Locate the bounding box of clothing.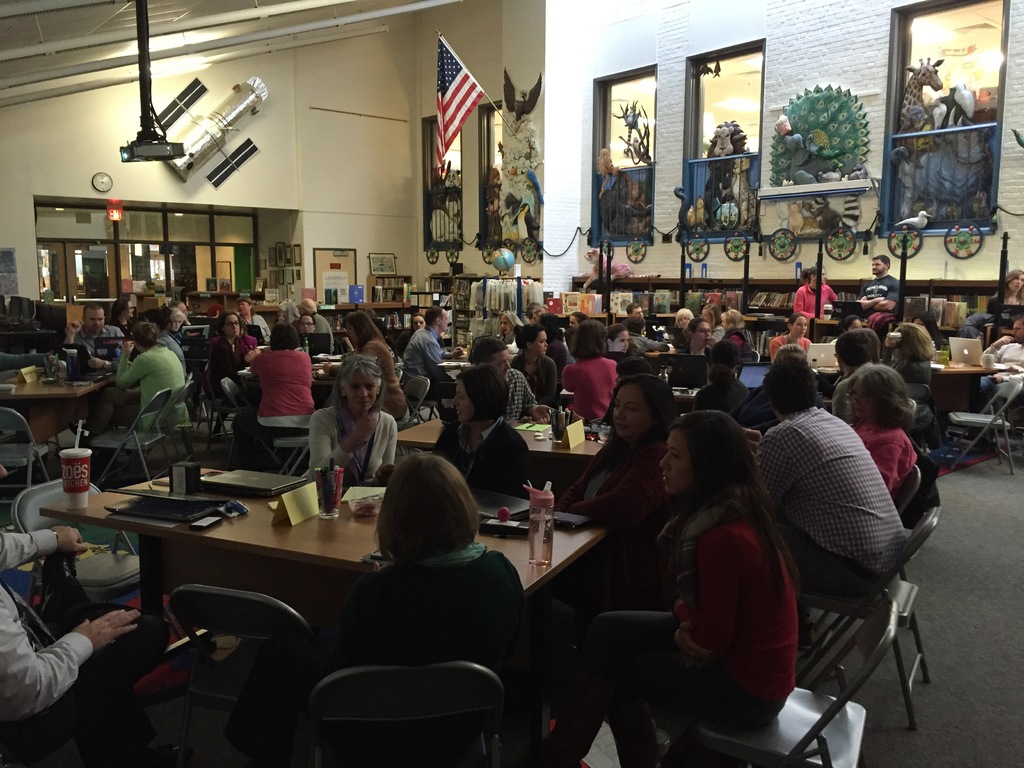
Bounding box: select_region(548, 508, 801, 767).
